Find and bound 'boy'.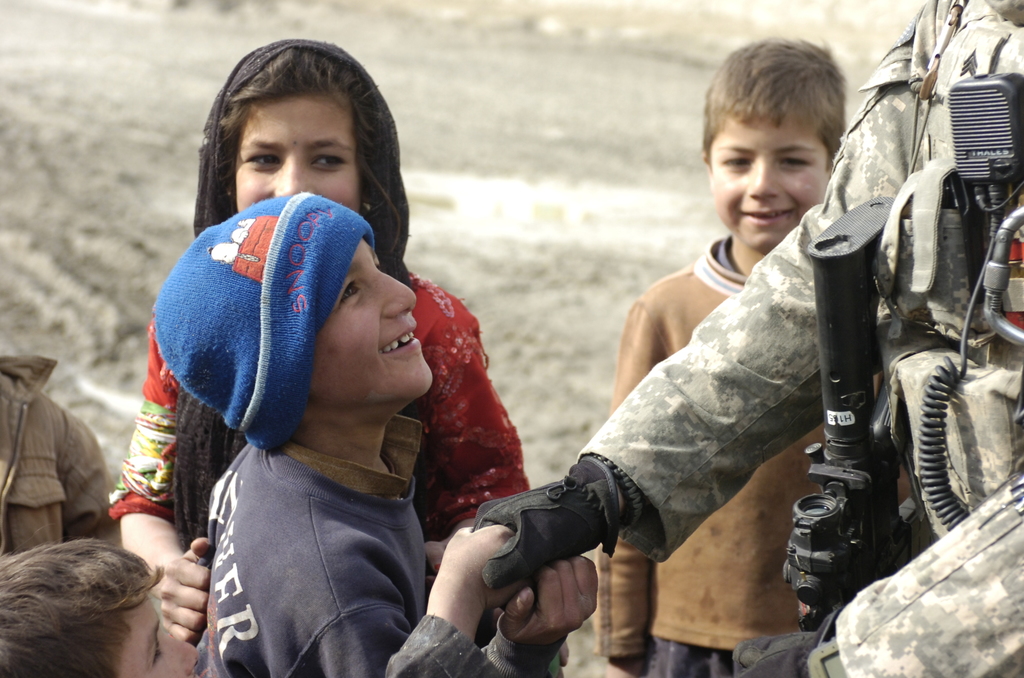
Bound: bbox=(0, 526, 201, 677).
